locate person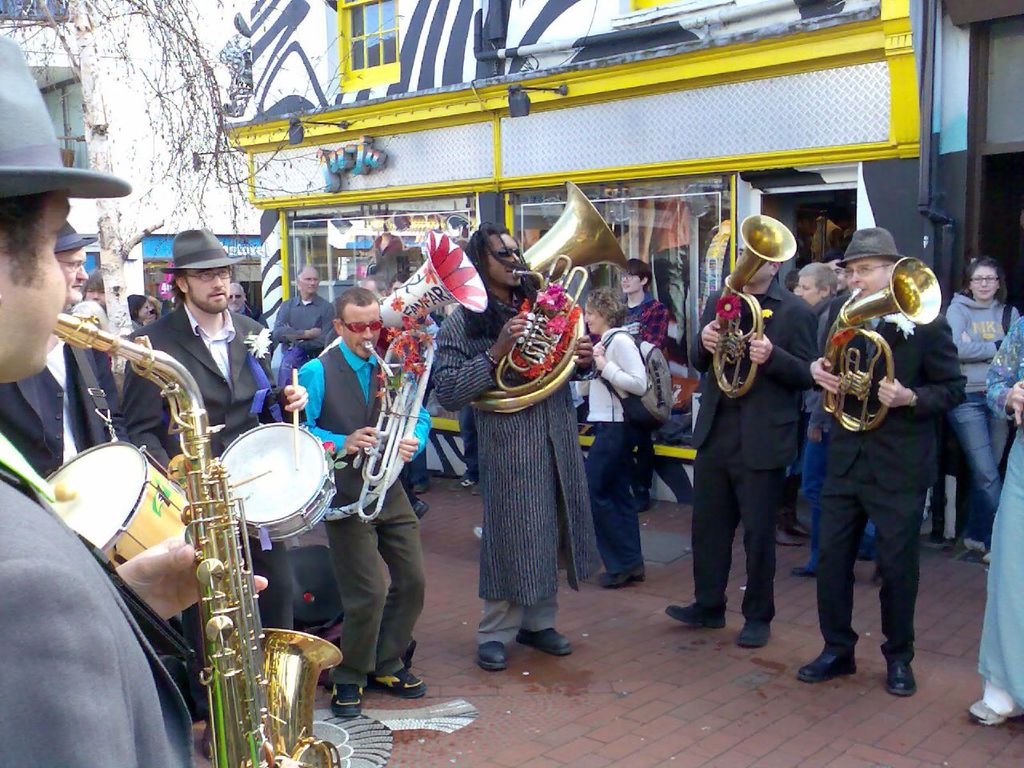
<bbox>696, 228, 810, 668</bbox>
